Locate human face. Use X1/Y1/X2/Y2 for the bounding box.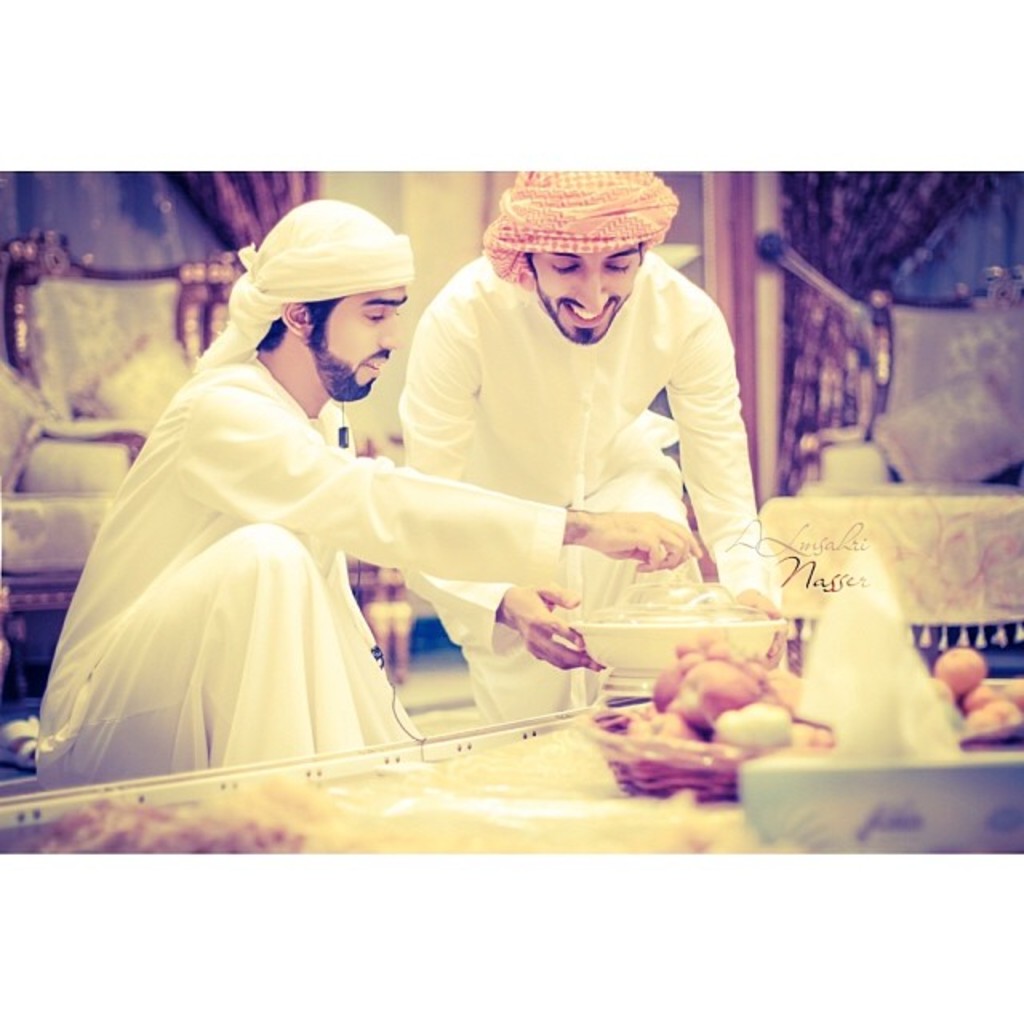
312/285/405/400.
